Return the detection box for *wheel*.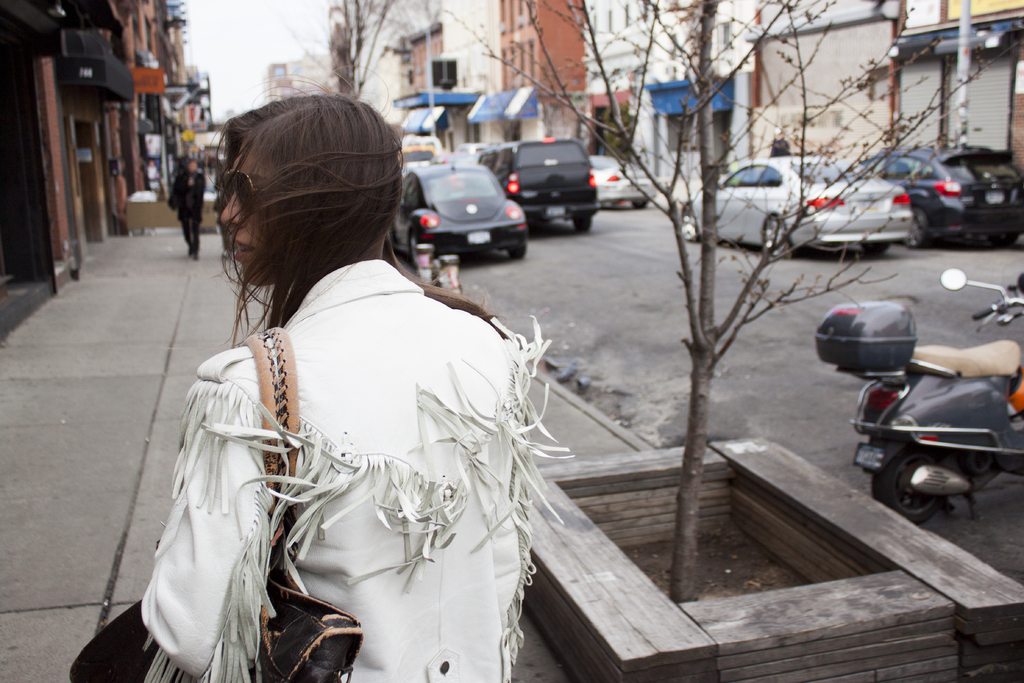
left=503, top=244, right=528, bottom=262.
